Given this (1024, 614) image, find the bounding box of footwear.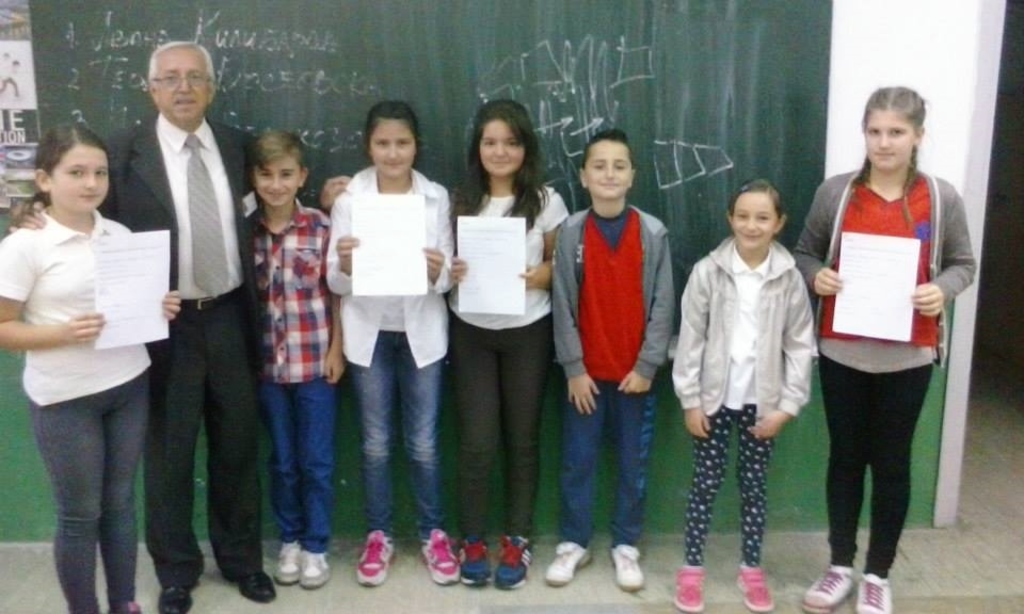
crop(351, 527, 397, 594).
